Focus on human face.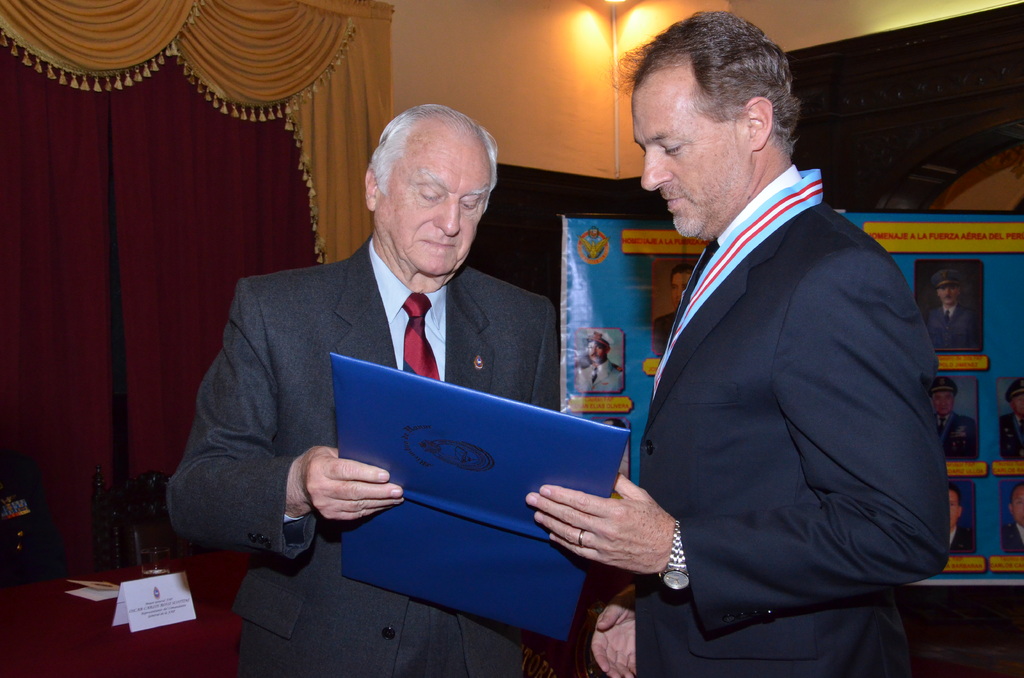
Focused at left=938, top=282, right=959, bottom=305.
